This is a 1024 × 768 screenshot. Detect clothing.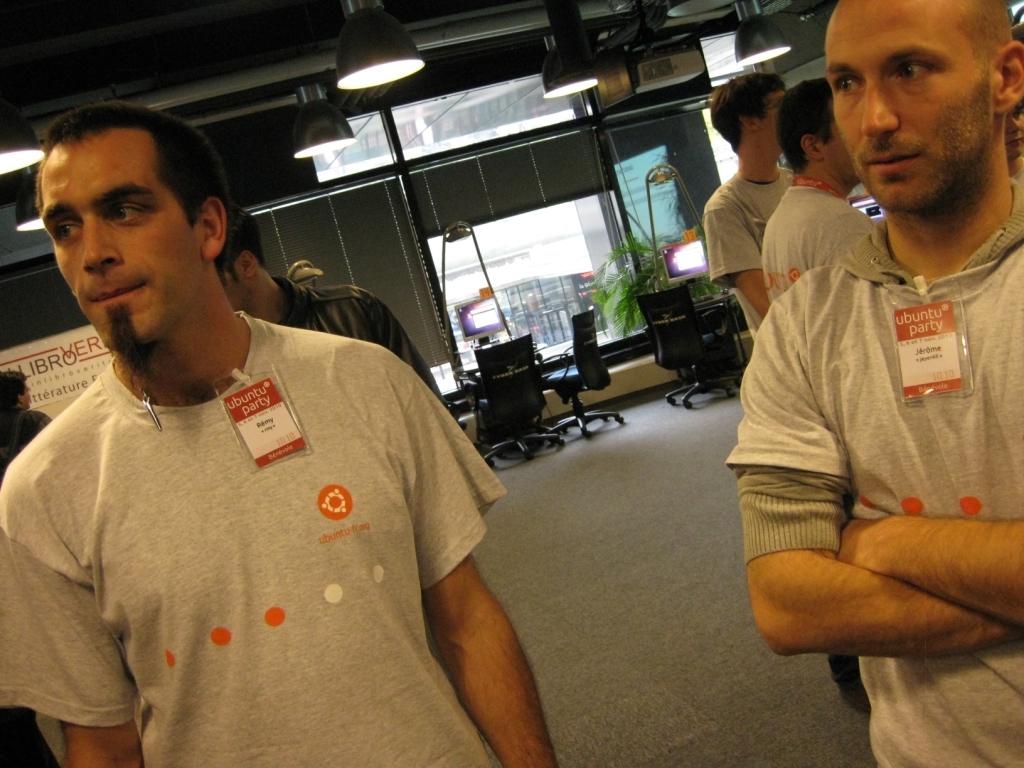
x1=714 y1=173 x2=794 y2=318.
